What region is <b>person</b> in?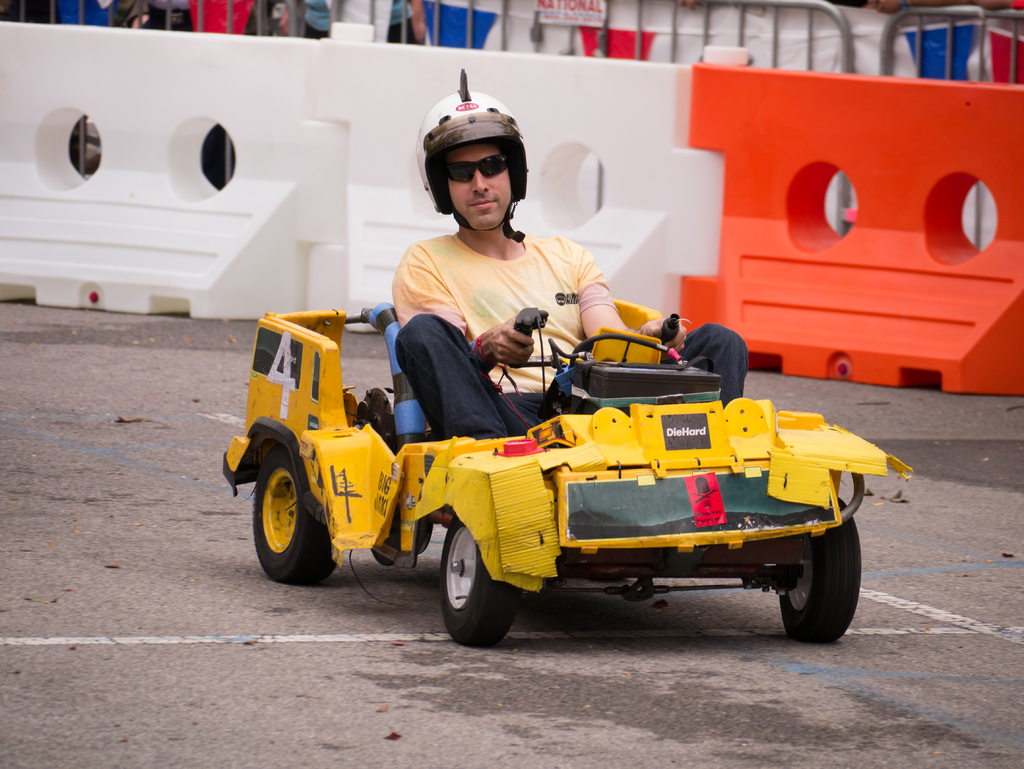
bbox=[315, 120, 677, 480].
